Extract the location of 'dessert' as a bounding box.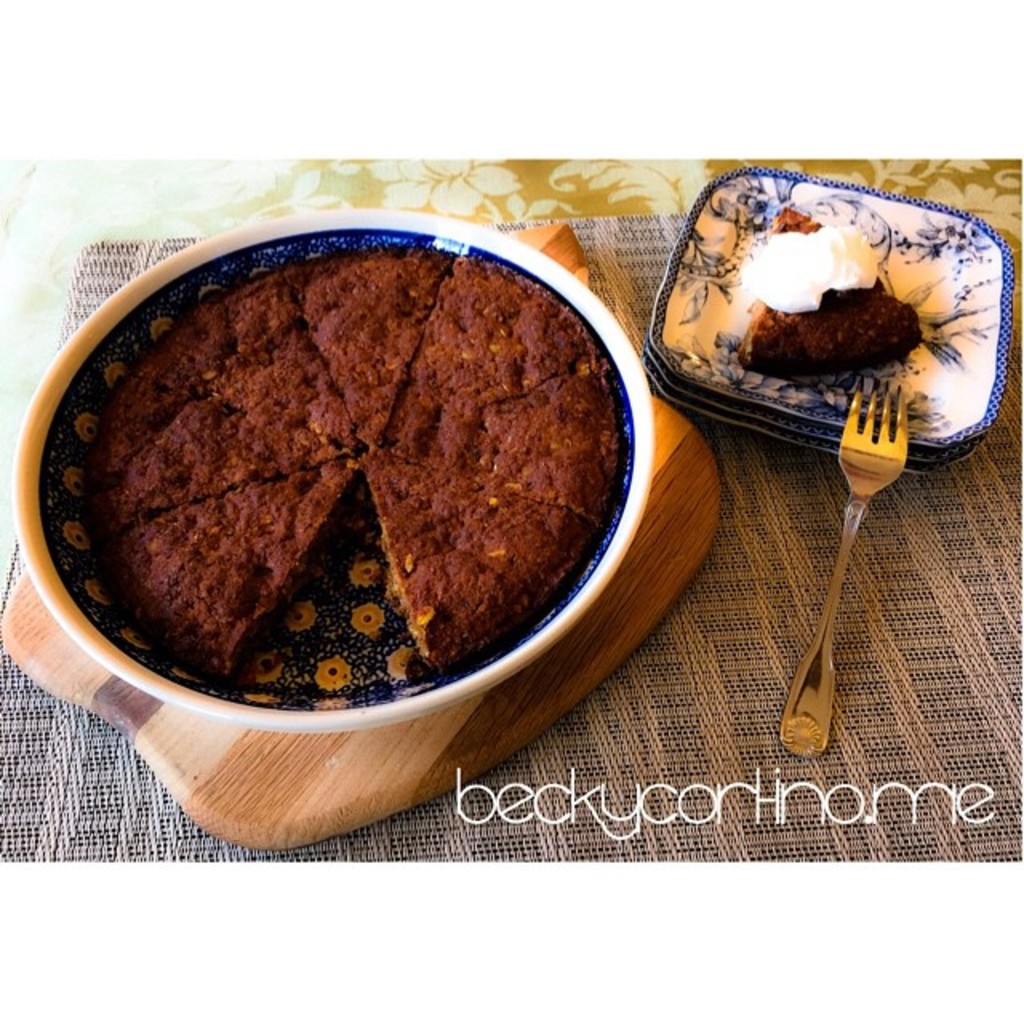
742/298/923/384.
